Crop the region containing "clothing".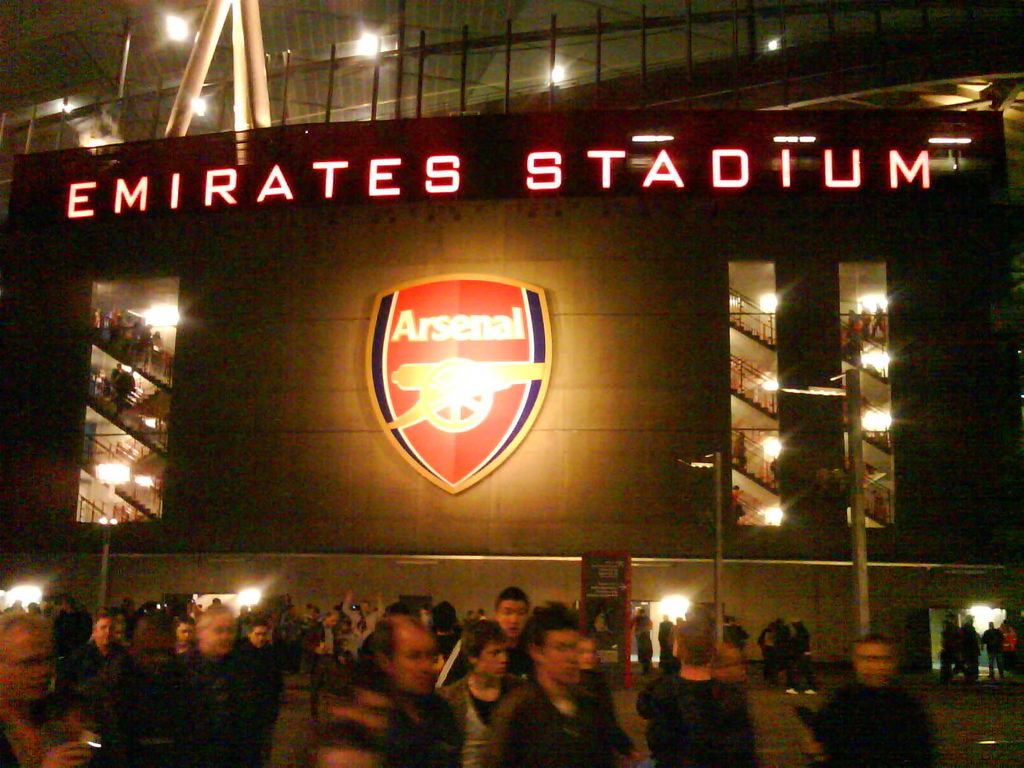
Crop region: x1=229 y1=623 x2=295 y2=767.
